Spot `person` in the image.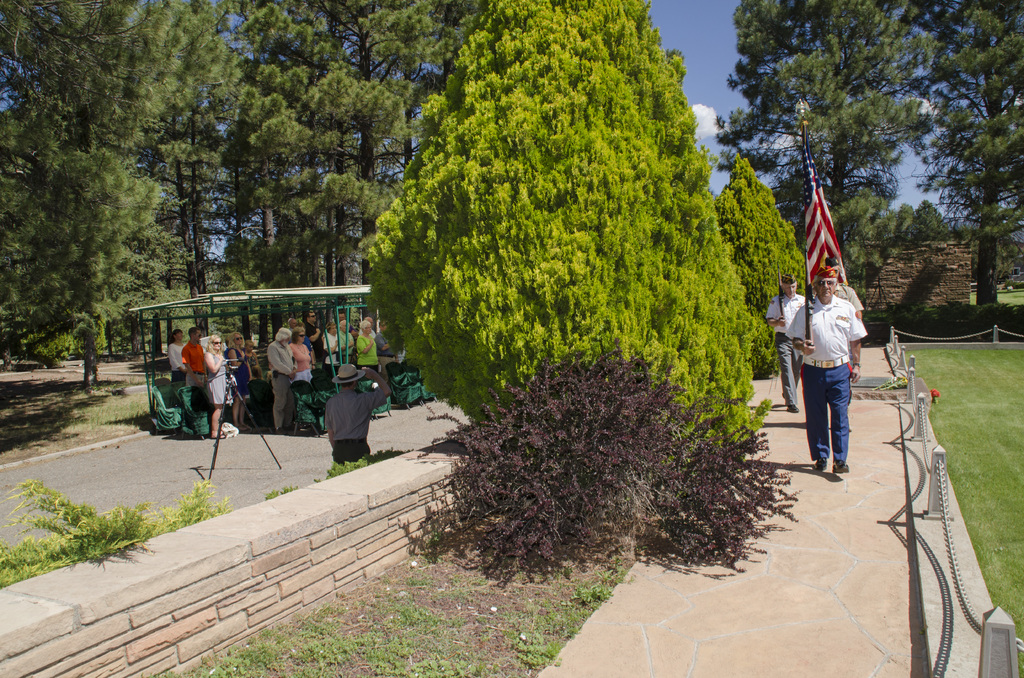
`person` found at x1=783, y1=267, x2=865, y2=471.
